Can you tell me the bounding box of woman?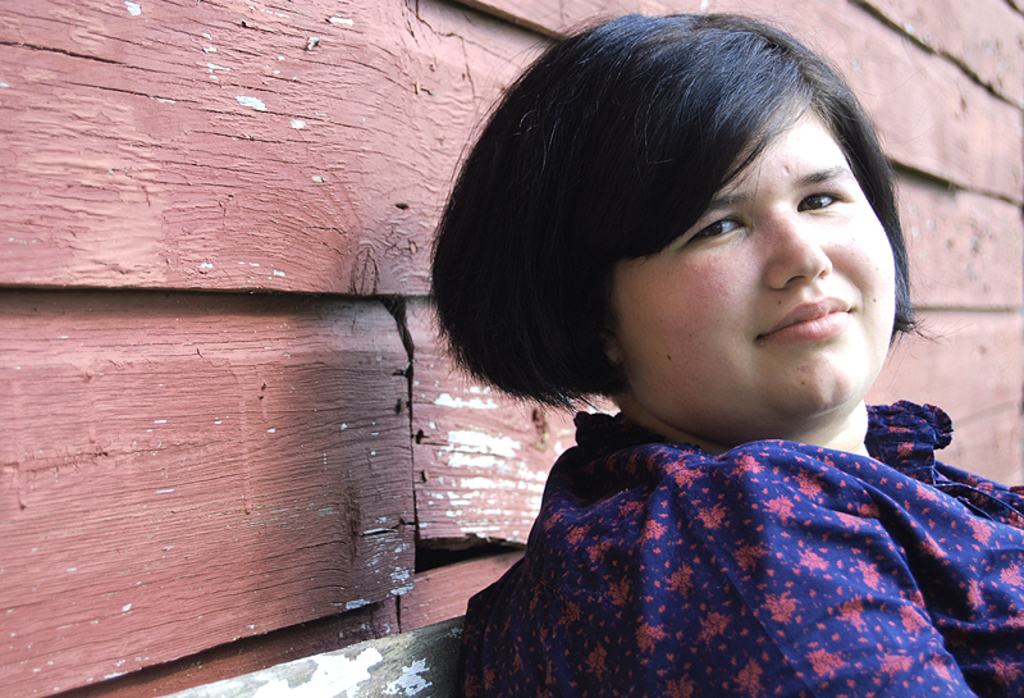
bbox(369, 28, 1023, 689).
